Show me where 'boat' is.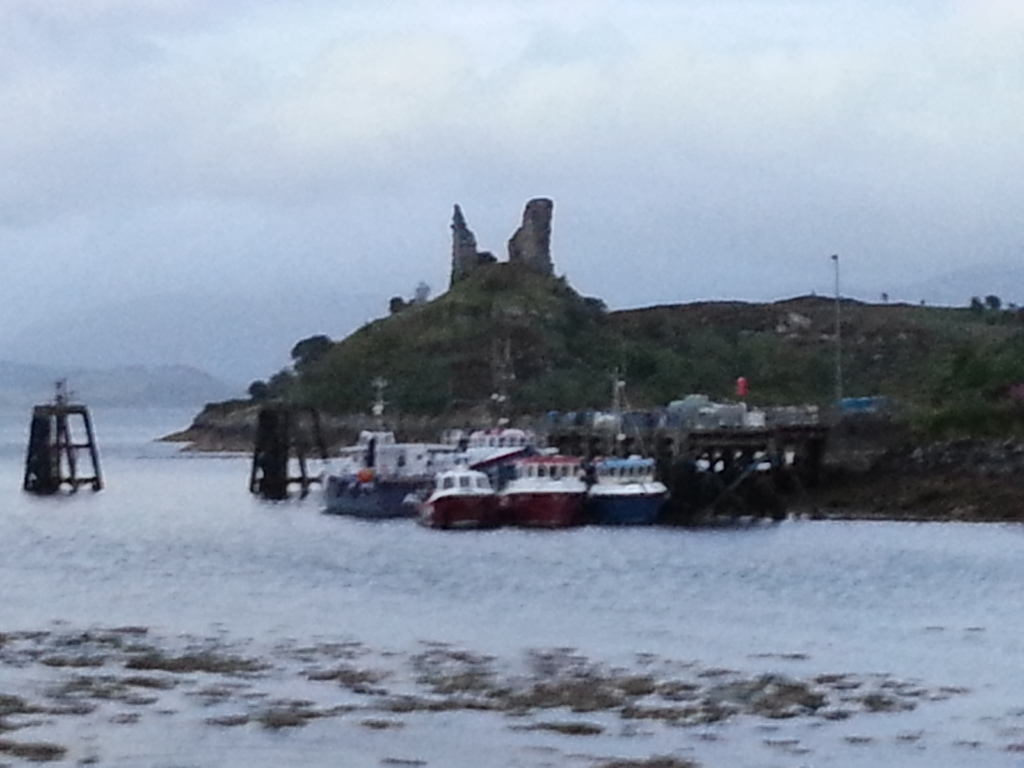
'boat' is at [left=321, top=372, right=463, bottom=512].
